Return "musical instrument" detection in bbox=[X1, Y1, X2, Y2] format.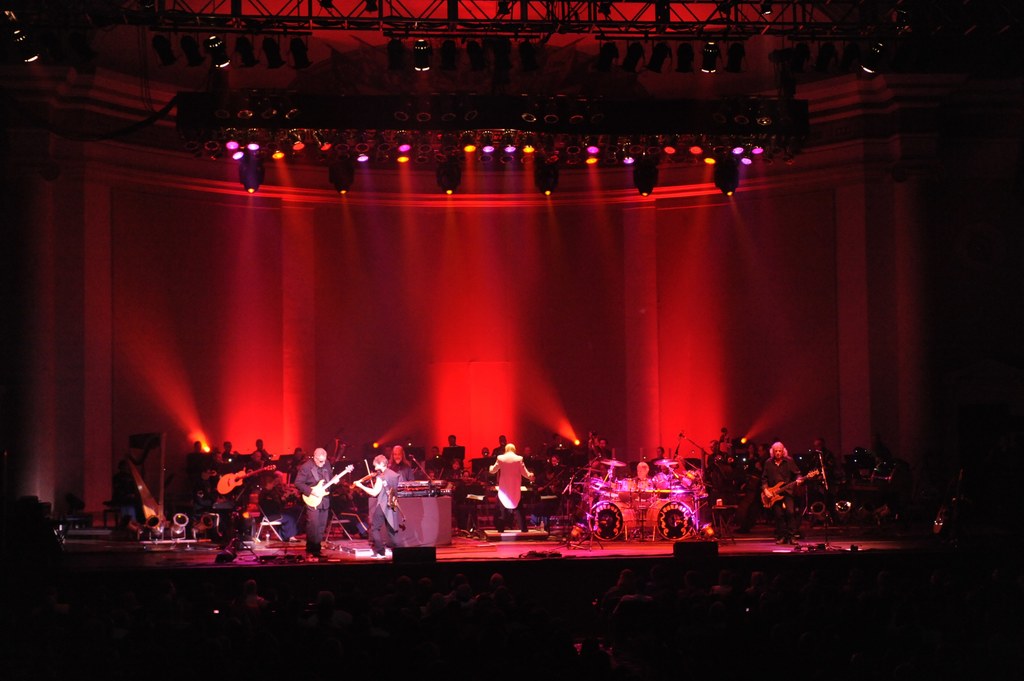
bbox=[540, 470, 567, 497].
